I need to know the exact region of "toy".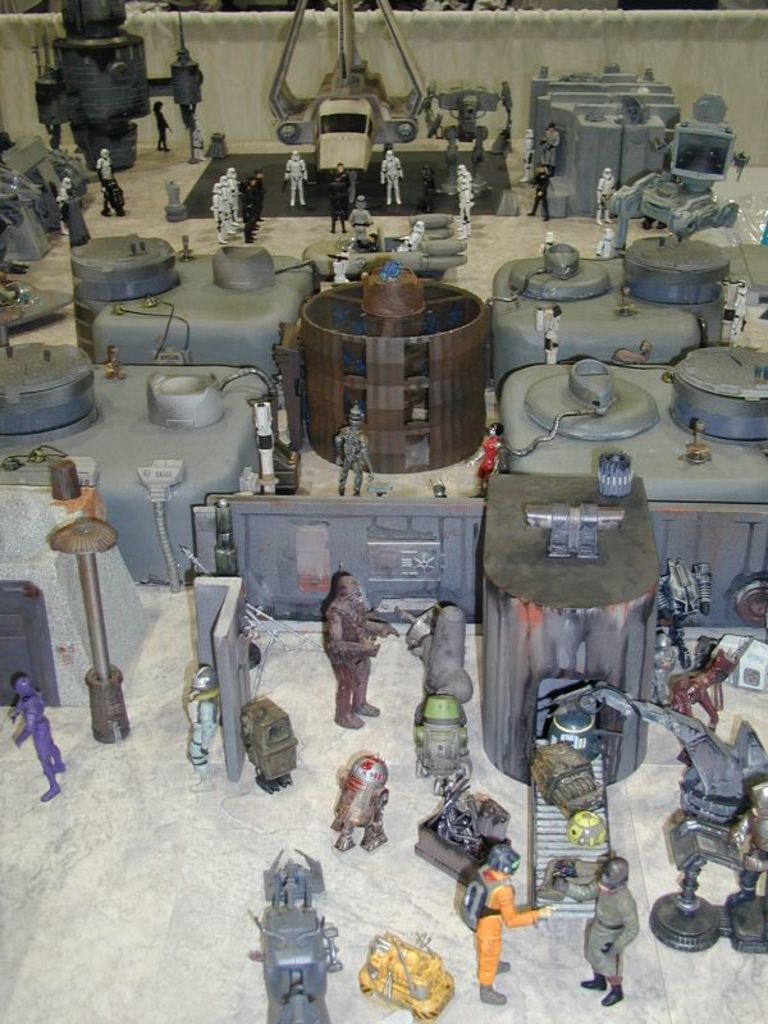
Region: rect(535, 685, 614, 919).
